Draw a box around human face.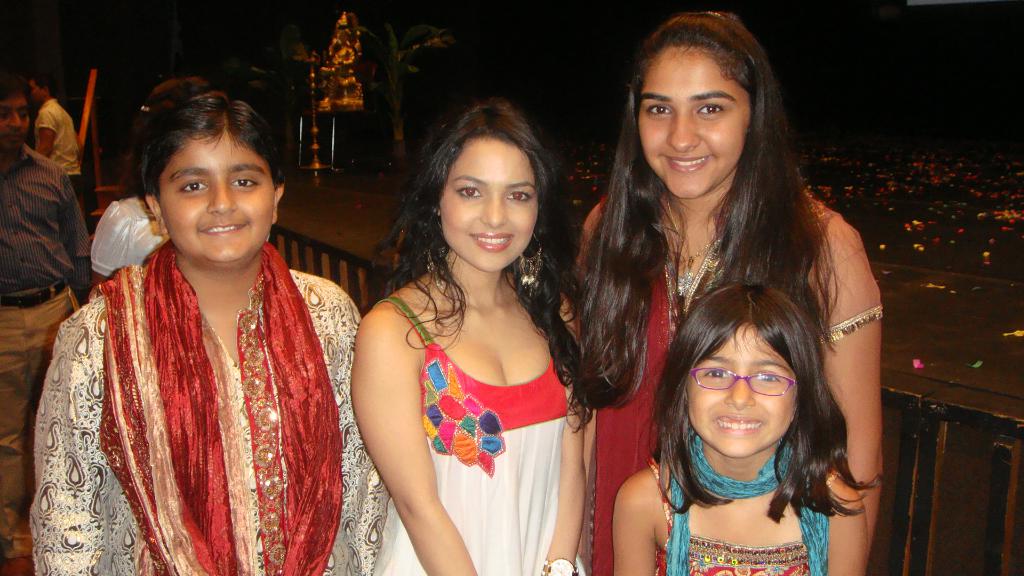
[x1=161, y1=138, x2=276, y2=258].
